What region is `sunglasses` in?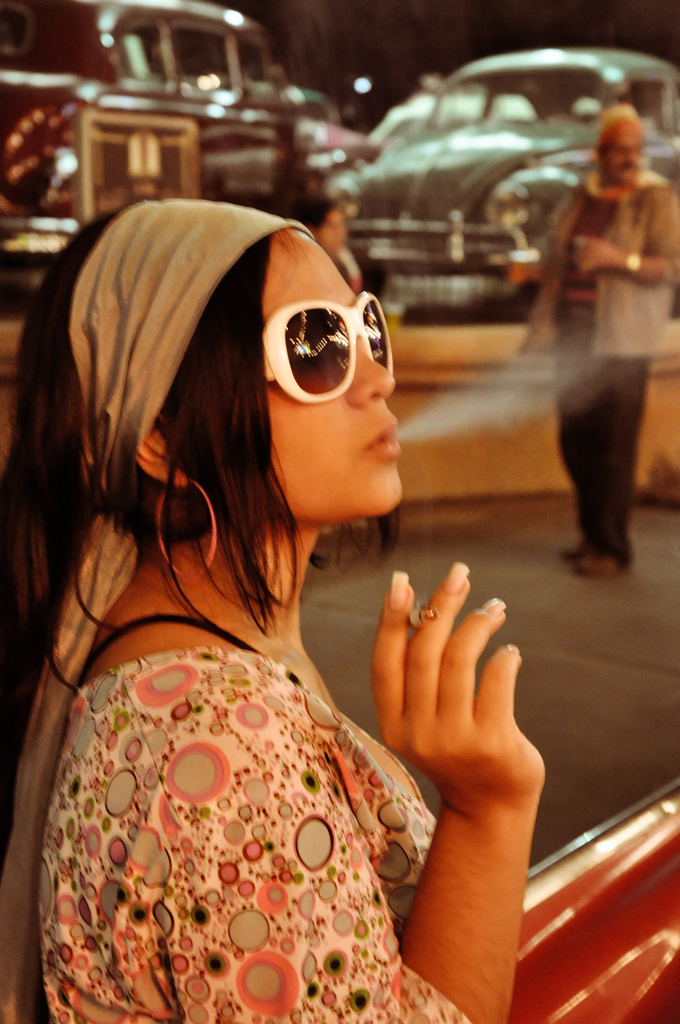
{"x1": 259, "y1": 291, "x2": 390, "y2": 406}.
